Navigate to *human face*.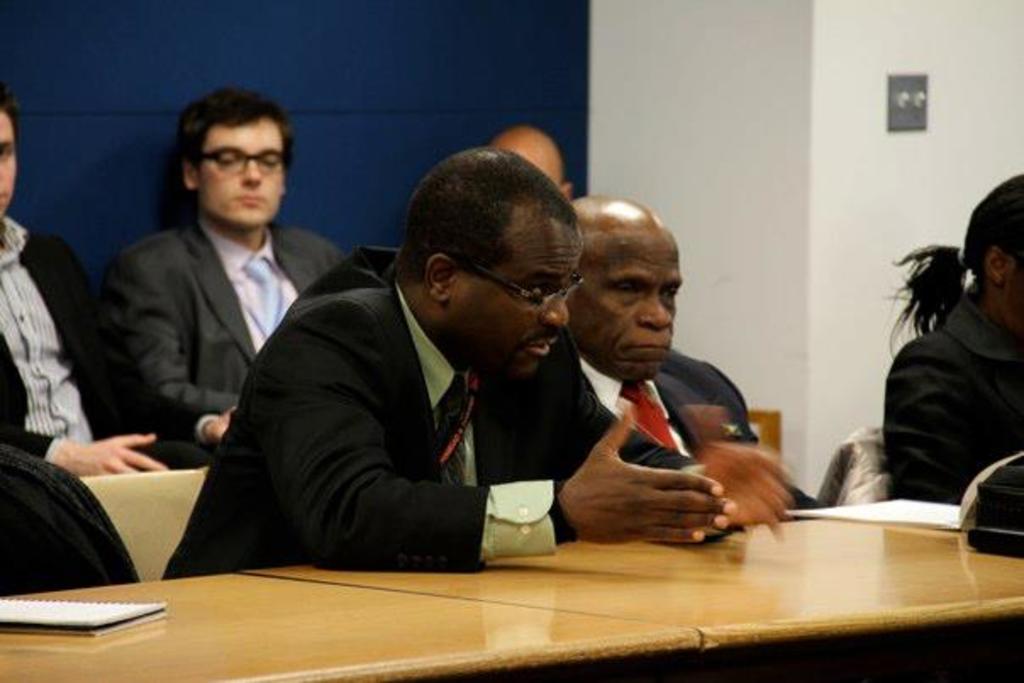
Navigation target: [203,130,290,222].
